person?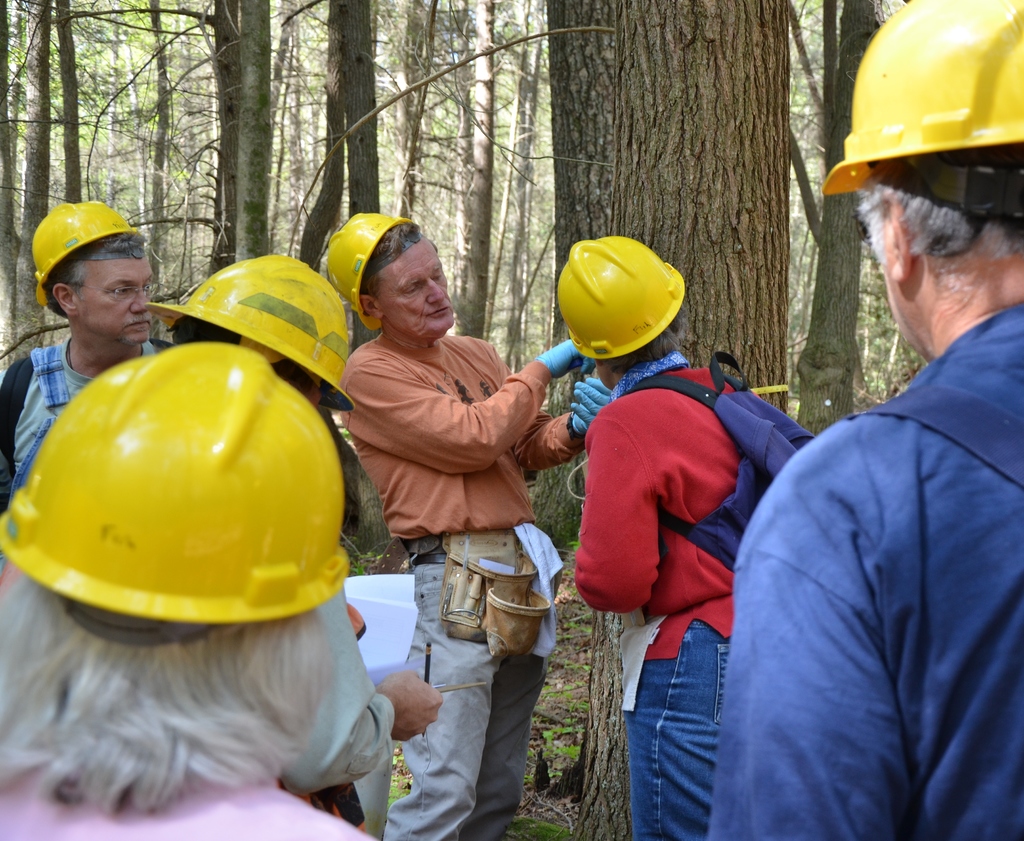
x1=563, y1=244, x2=810, y2=840
